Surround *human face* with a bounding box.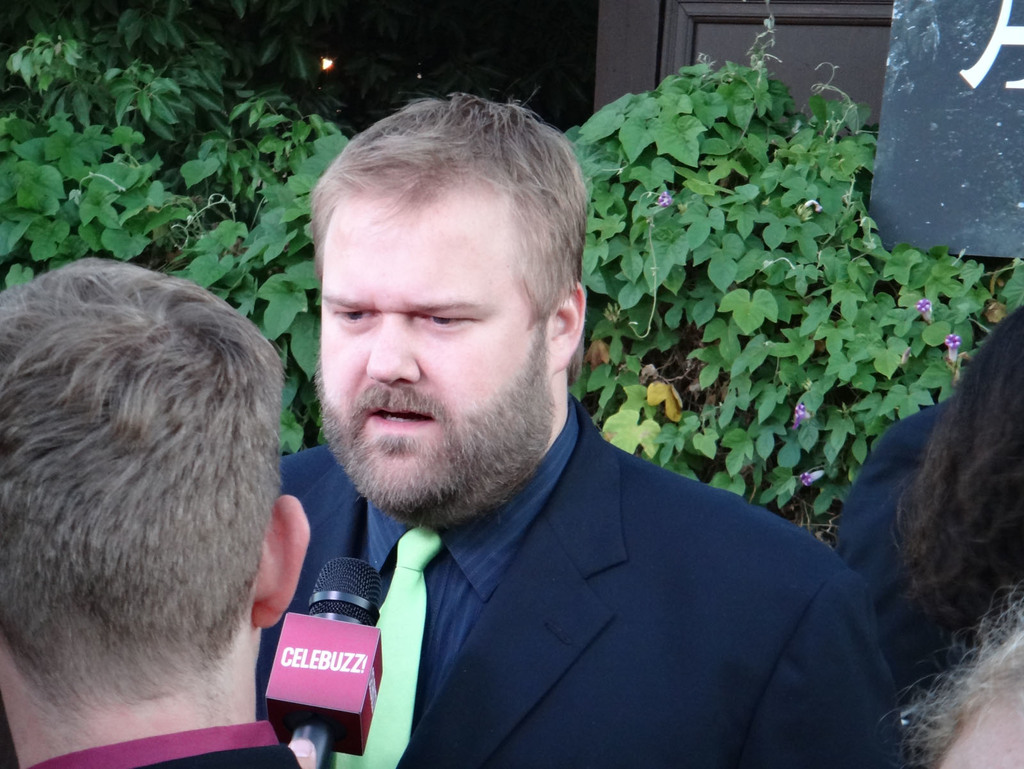
318 172 559 510.
